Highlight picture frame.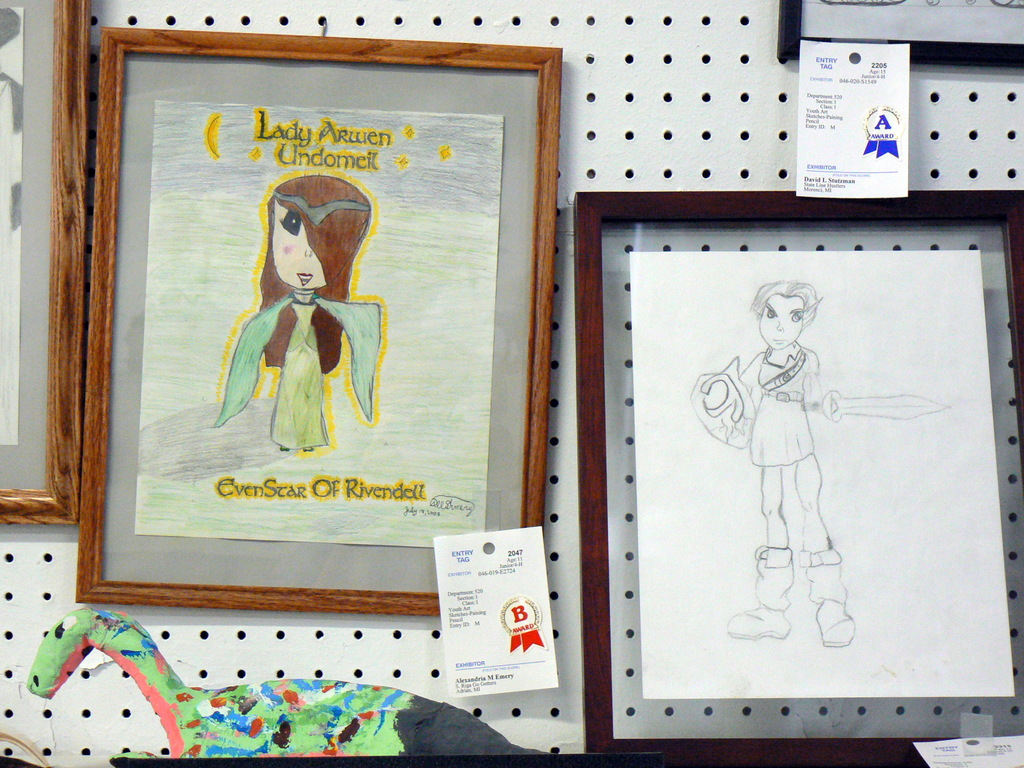
Highlighted region: 570:187:1023:767.
